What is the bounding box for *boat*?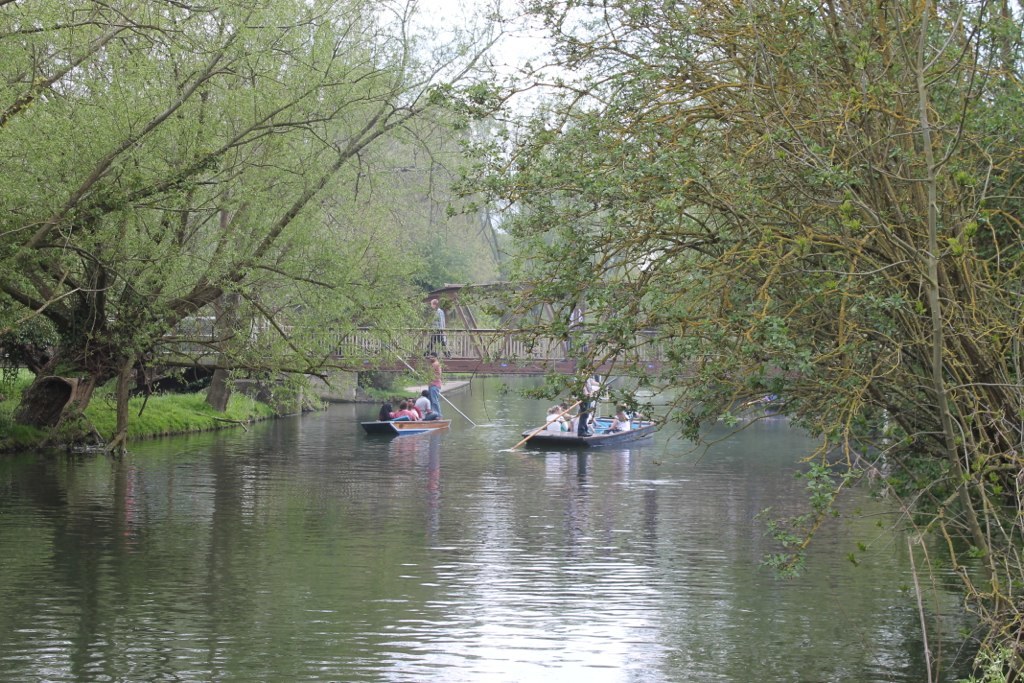
box=[351, 416, 454, 440].
